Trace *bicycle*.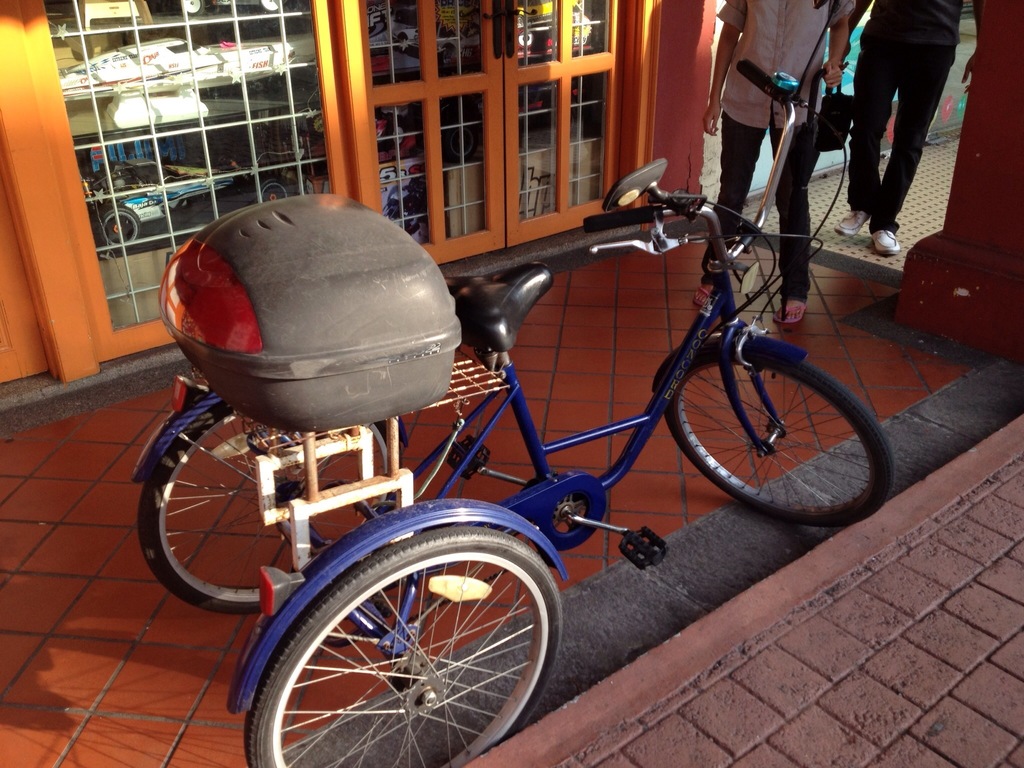
Traced to crop(127, 58, 895, 767).
